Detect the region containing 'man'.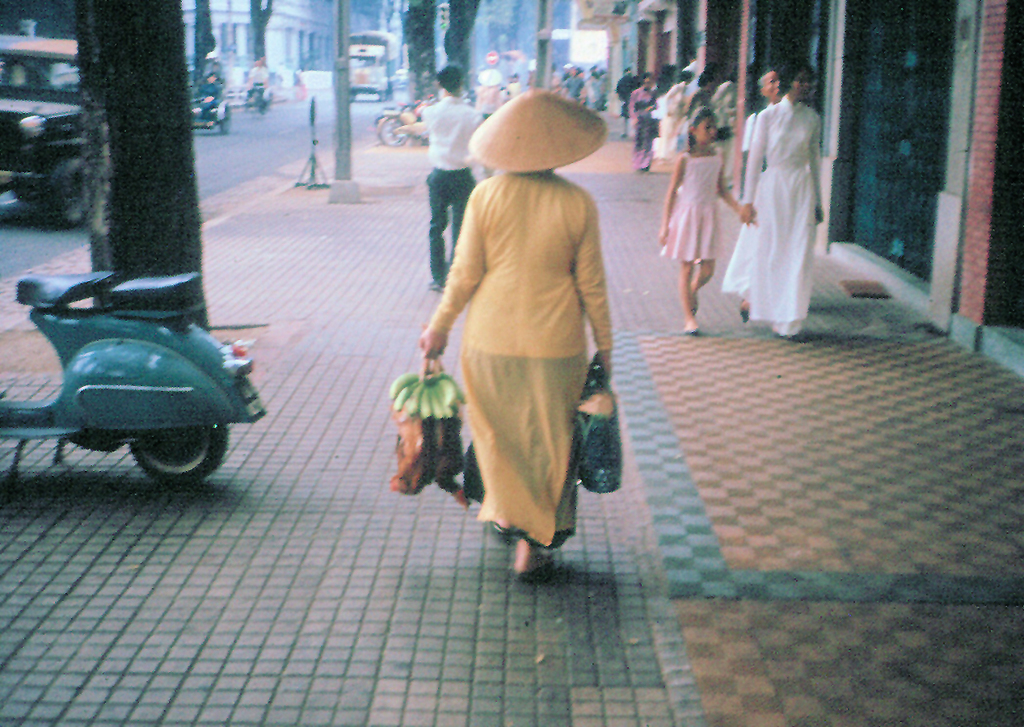
[415,60,474,310].
